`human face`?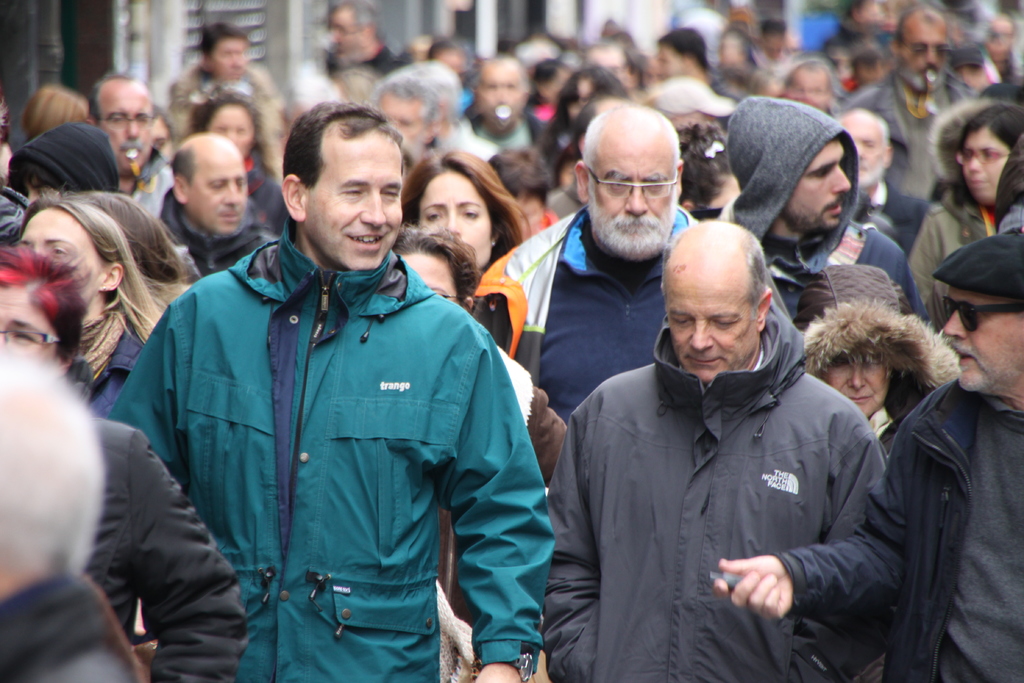
470 58 529 121
